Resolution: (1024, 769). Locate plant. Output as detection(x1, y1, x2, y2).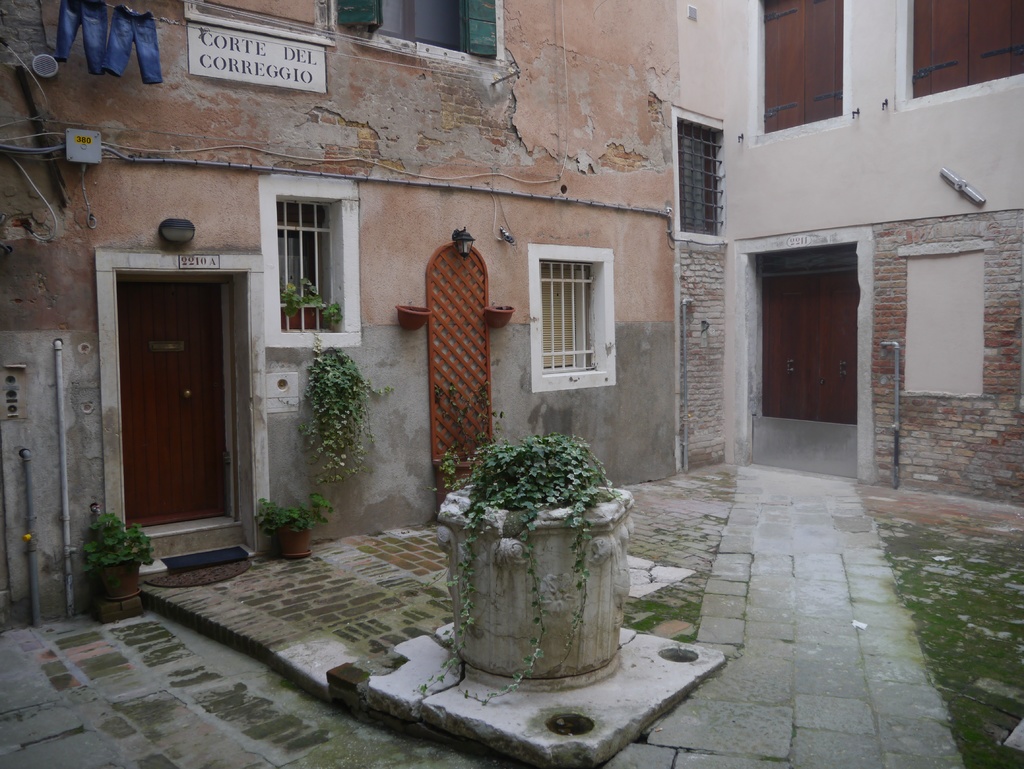
detection(253, 491, 330, 542).
